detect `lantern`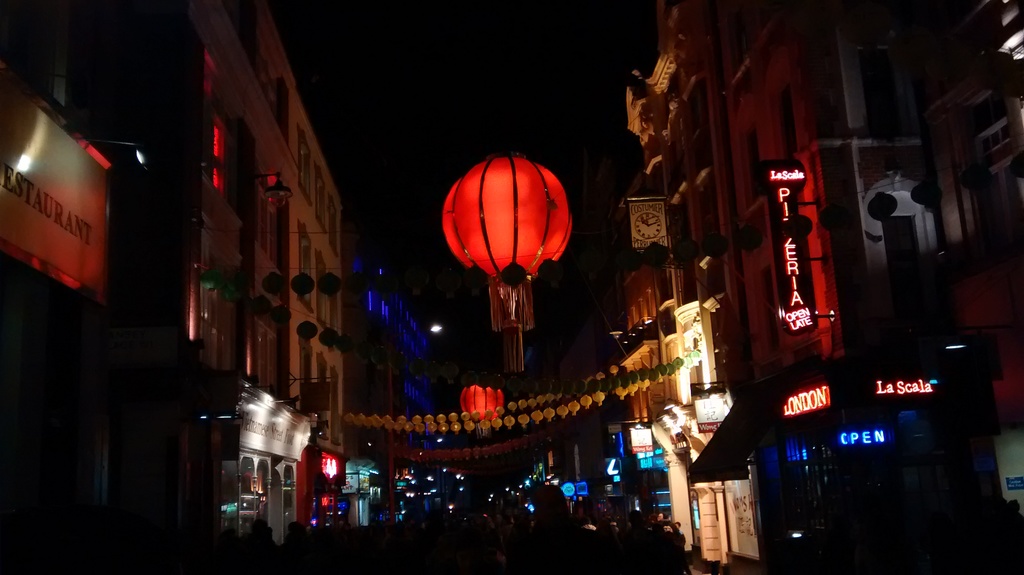
<region>459, 381, 502, 423</region>
